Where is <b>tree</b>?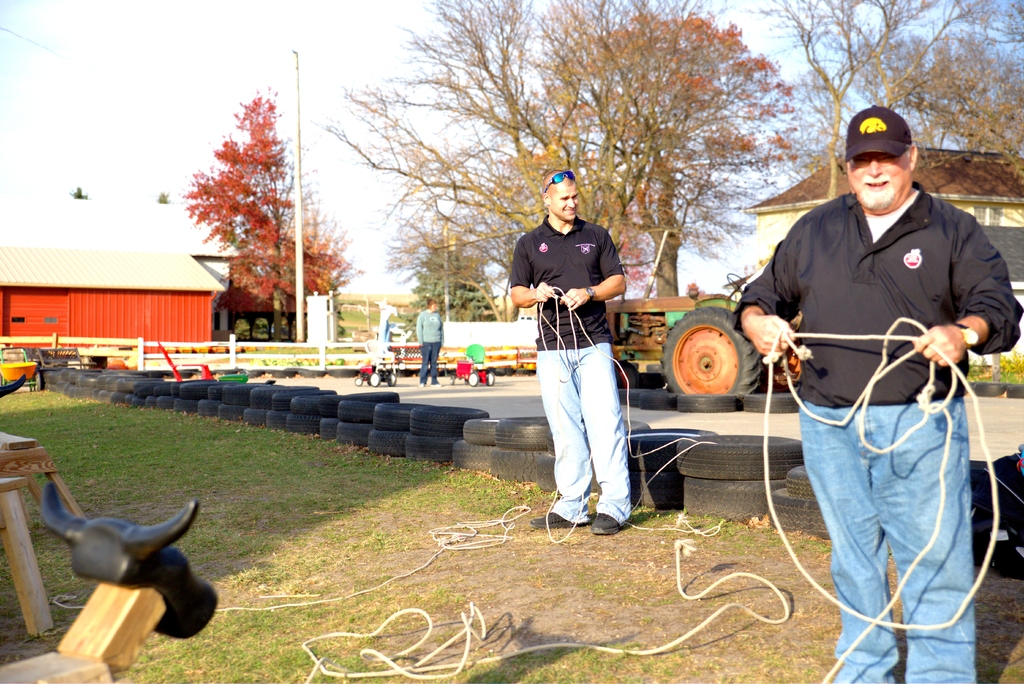
[325,0,793,325].
